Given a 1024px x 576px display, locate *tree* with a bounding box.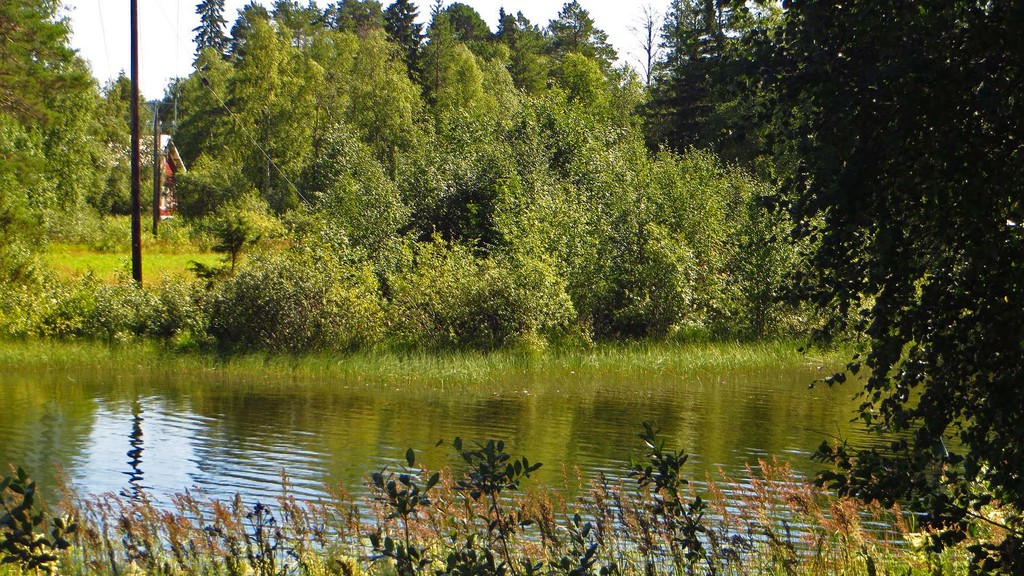
Located: (403, 147, 518, 280).
